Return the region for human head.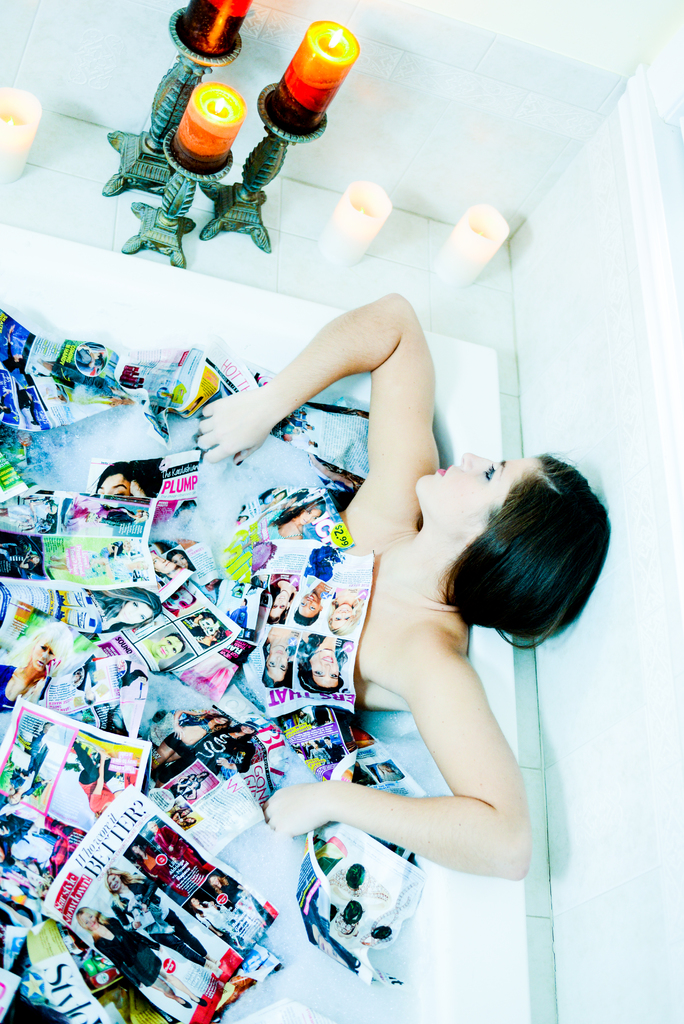
bbox(104, 865, 121, 890).
